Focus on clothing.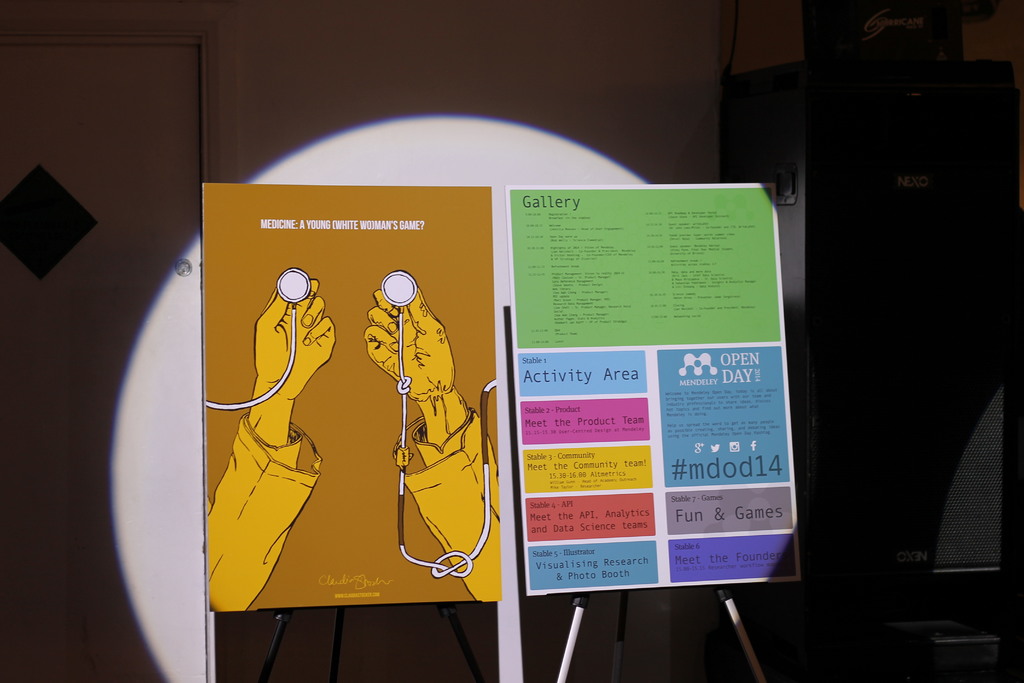
Focused at rect(204, 415, 320, 610).
